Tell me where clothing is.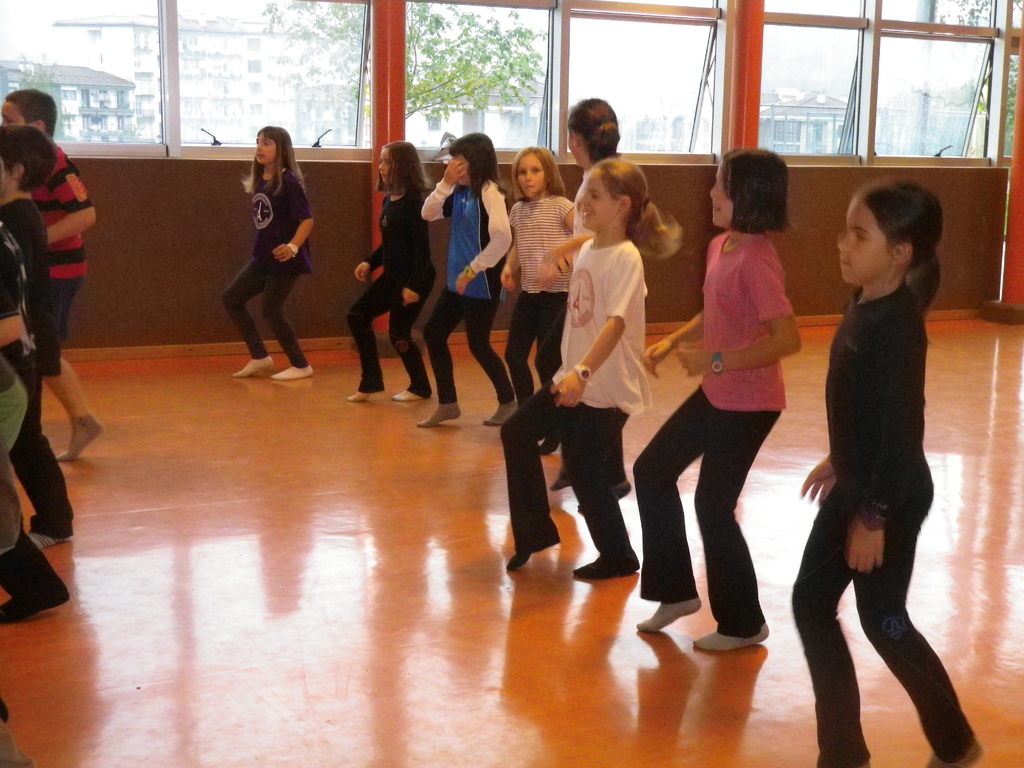
clothing is at (416, 175, 511, 404).
